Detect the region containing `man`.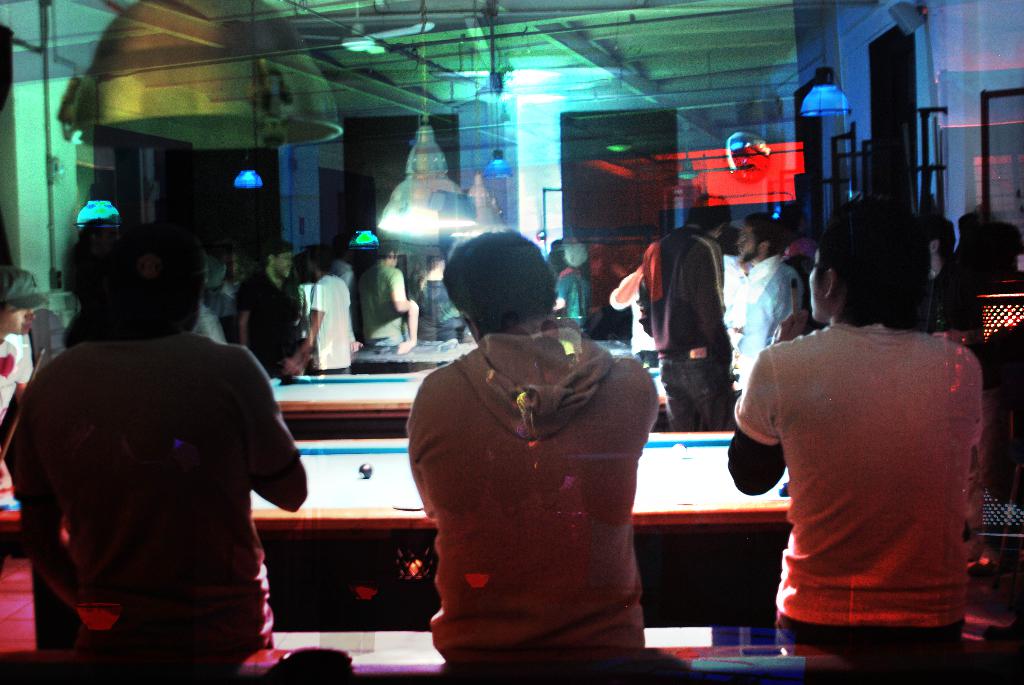
(709, 212, 788, 388).
